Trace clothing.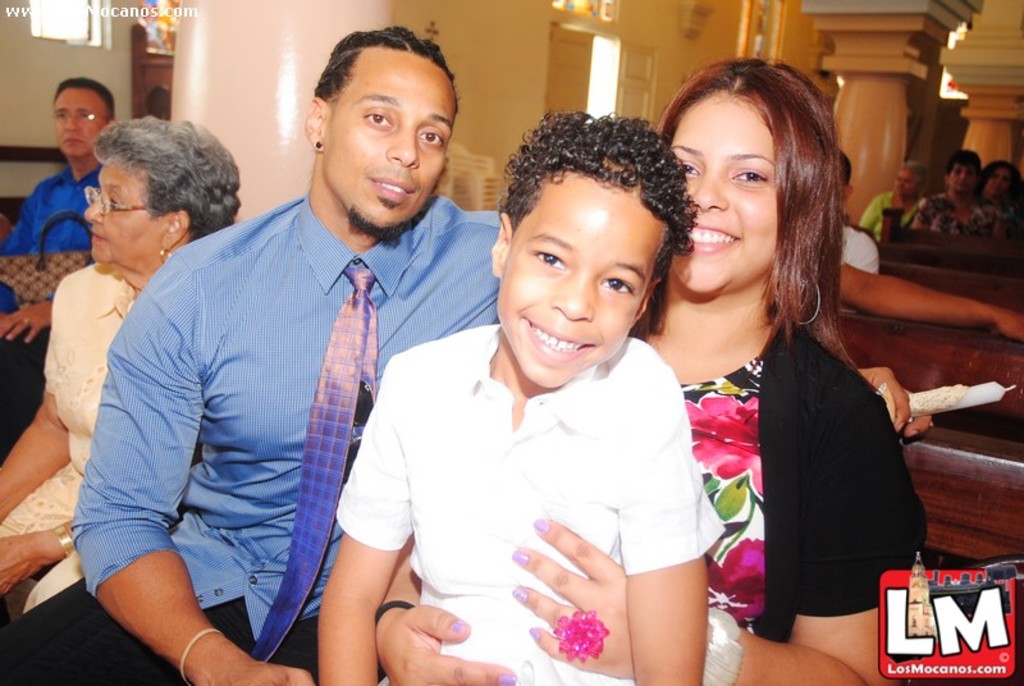
Traced to rect(334, 326, 726, 685).
